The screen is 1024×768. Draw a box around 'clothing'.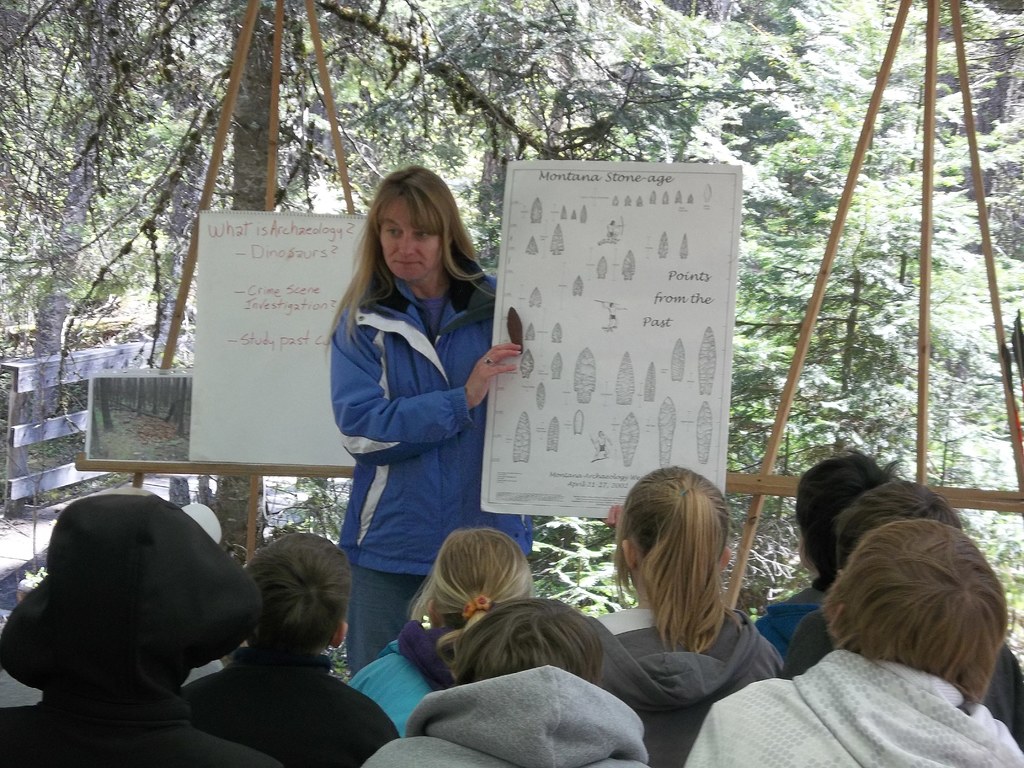
{"left": 762, "top": 587, "right": 819, "bottom": 659}.
